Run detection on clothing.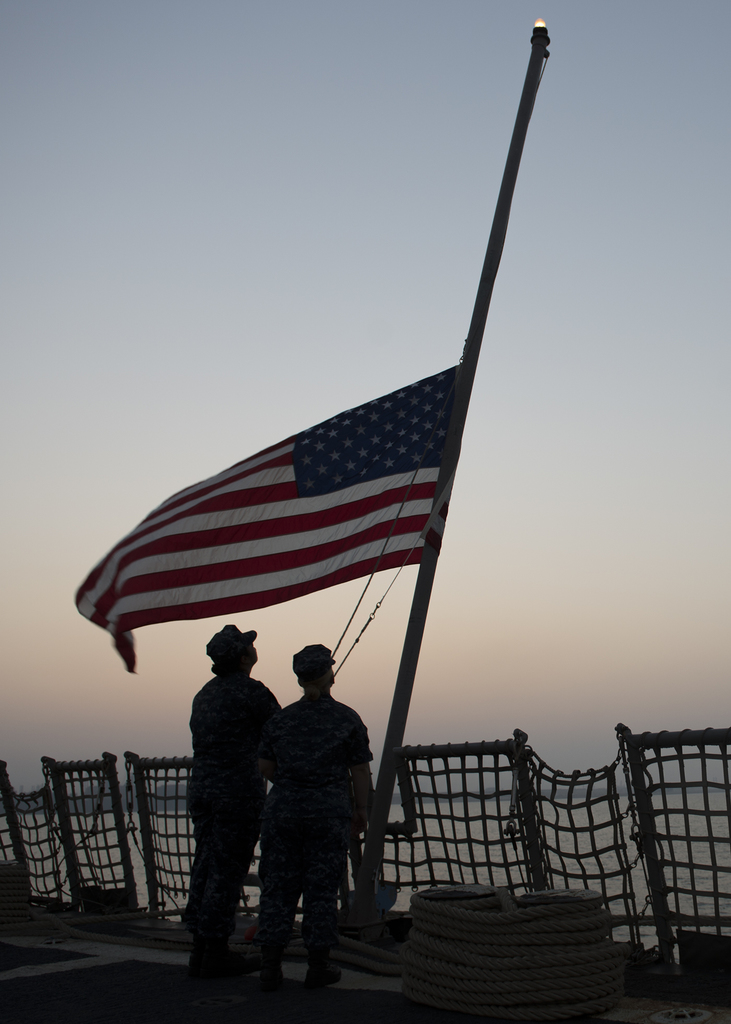
Result: rect(251, 651, 372, 959).
